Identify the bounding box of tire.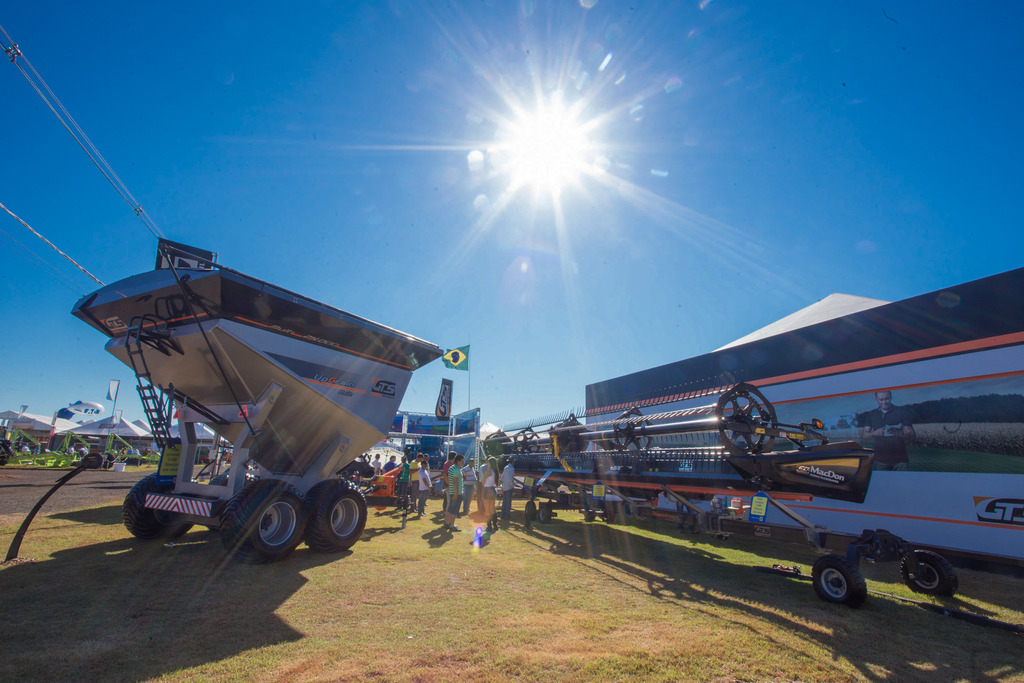
84,453,101,469.
